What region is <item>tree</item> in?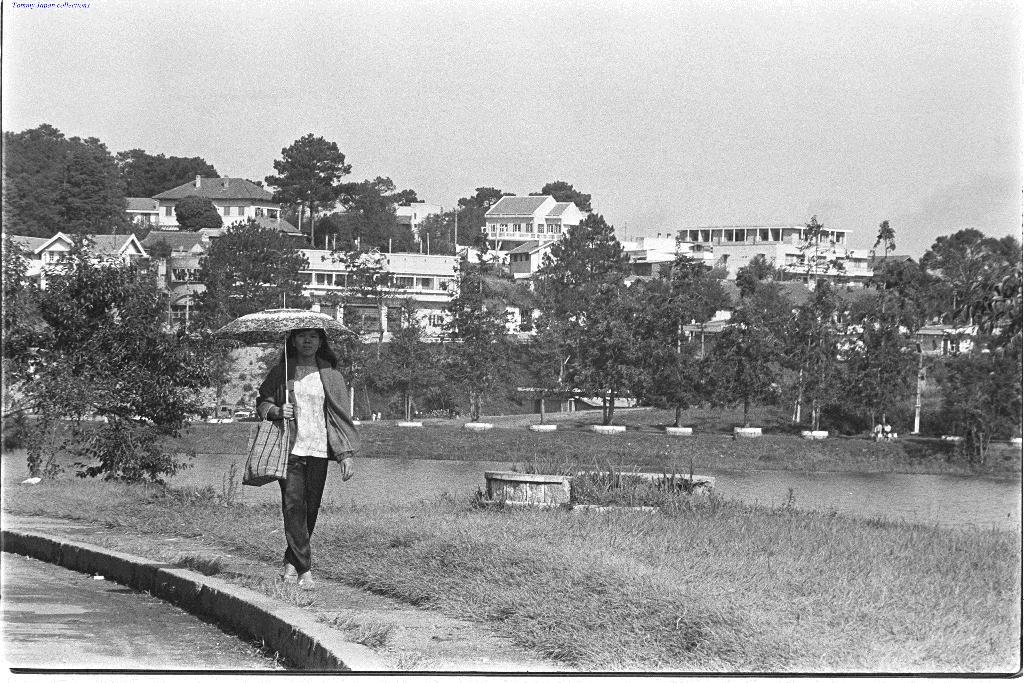
box(362, 172, 397, 197).
